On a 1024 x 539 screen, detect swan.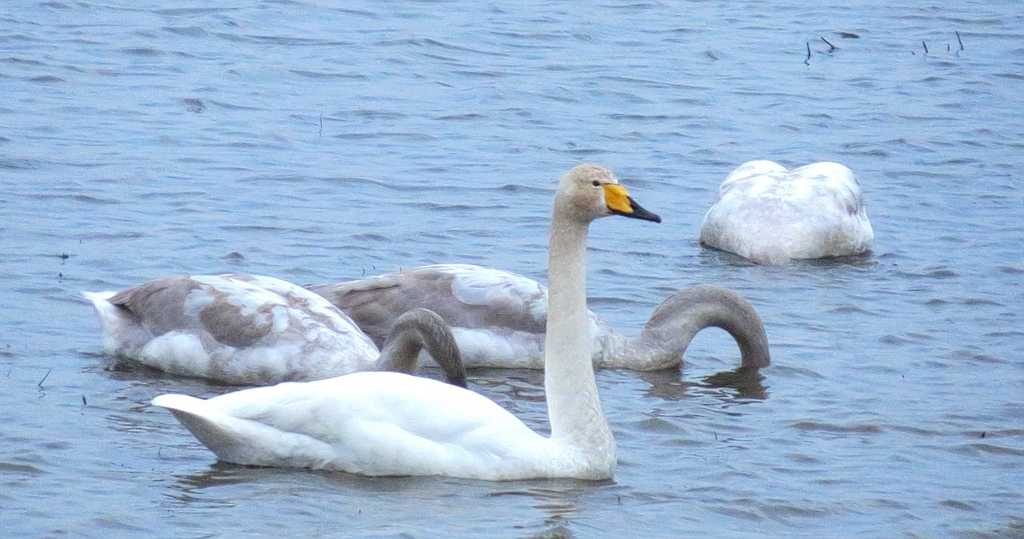
box(76, 270, 475, 383).
